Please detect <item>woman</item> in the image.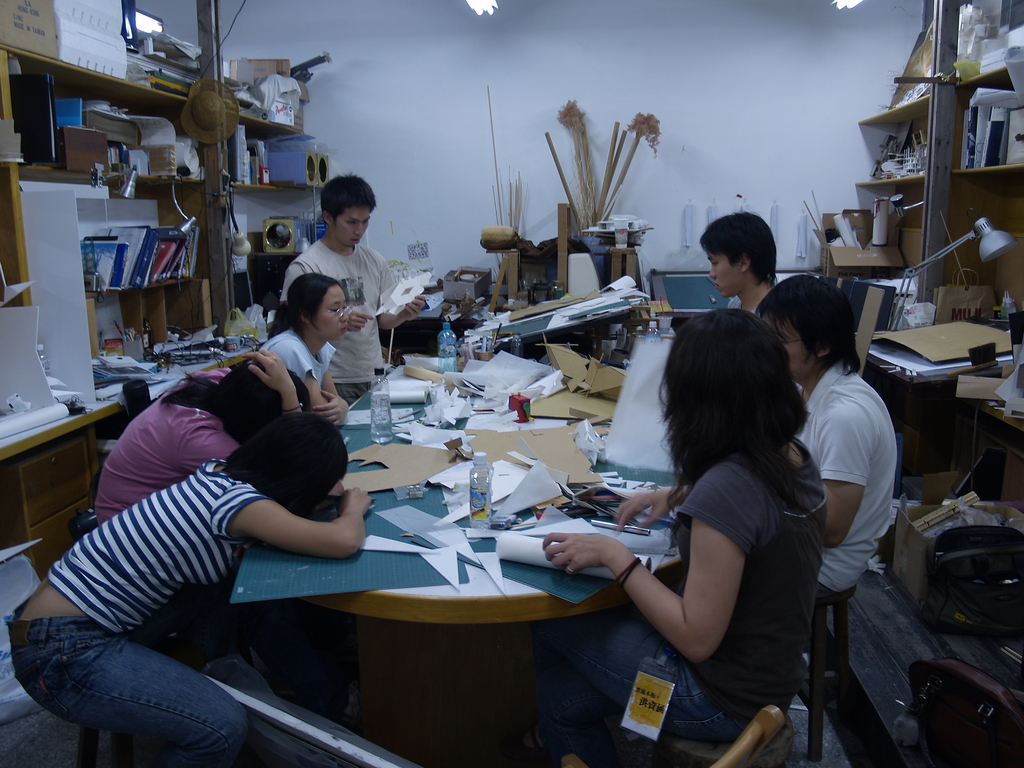
BBox(581, 287, 835, 751).
